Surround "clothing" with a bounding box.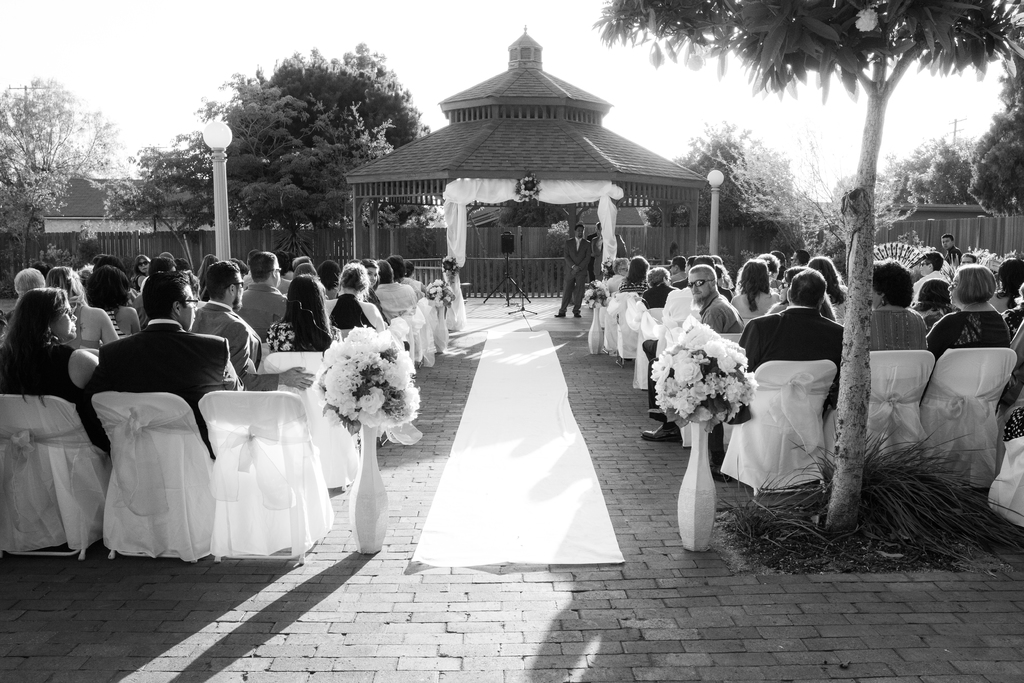
crop(564, 236, 584, 318).
